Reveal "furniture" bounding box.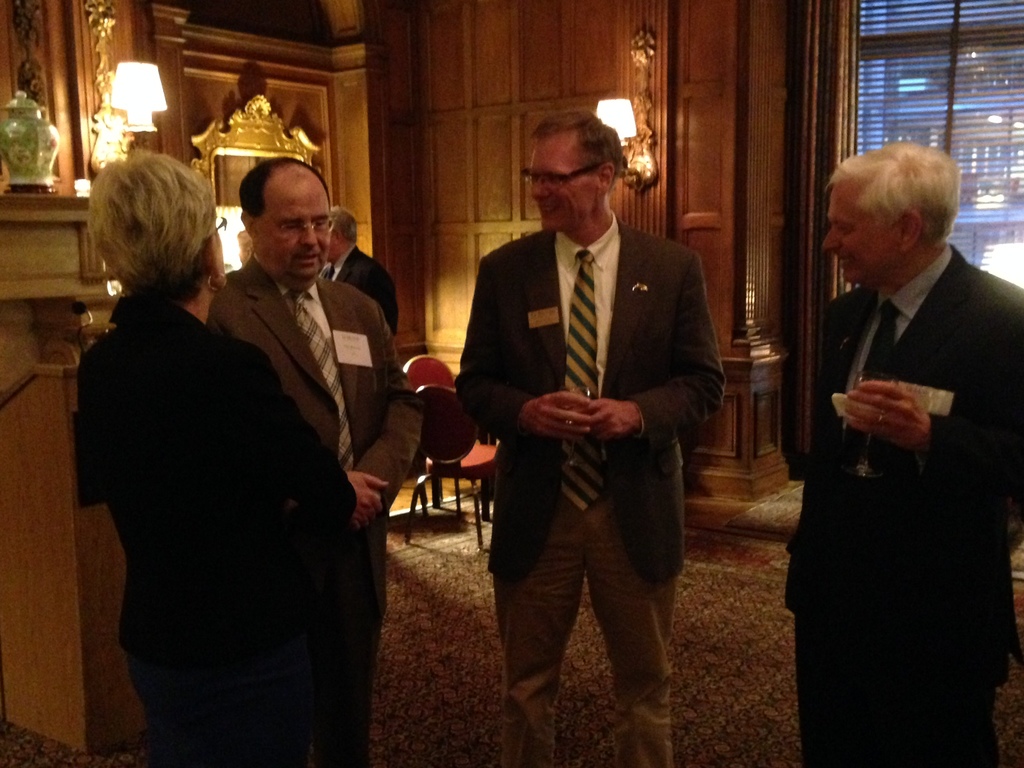
Revealed: Rect(401, 355, 494, 513).
